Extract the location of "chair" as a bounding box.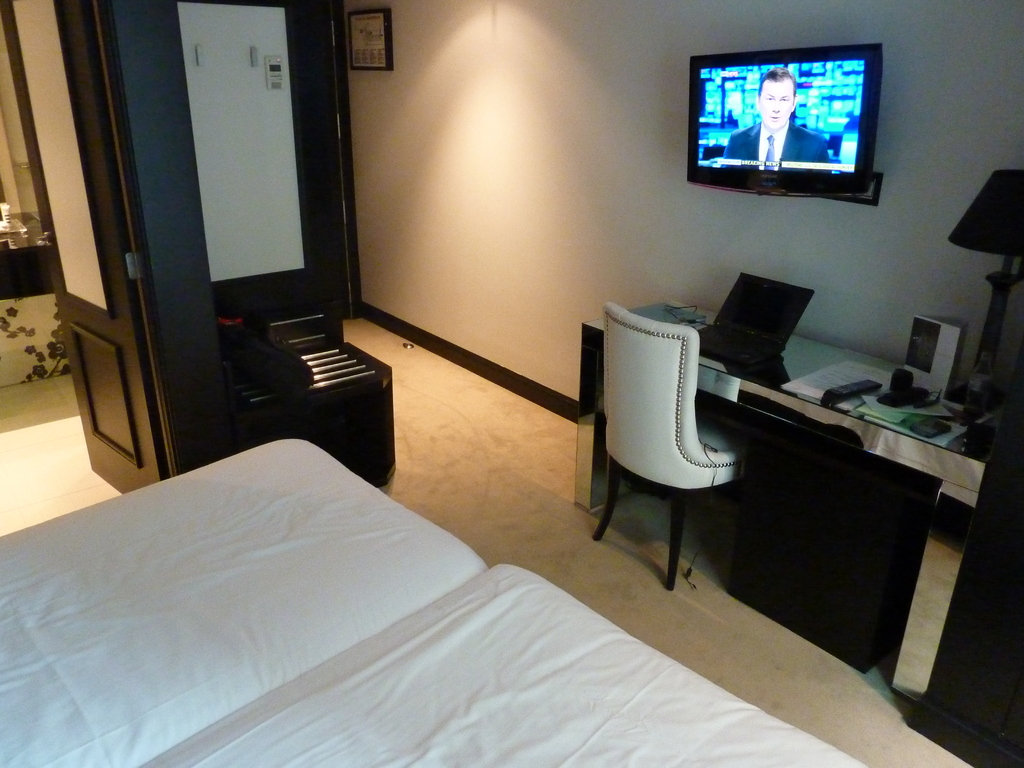
590,298,751,585.
